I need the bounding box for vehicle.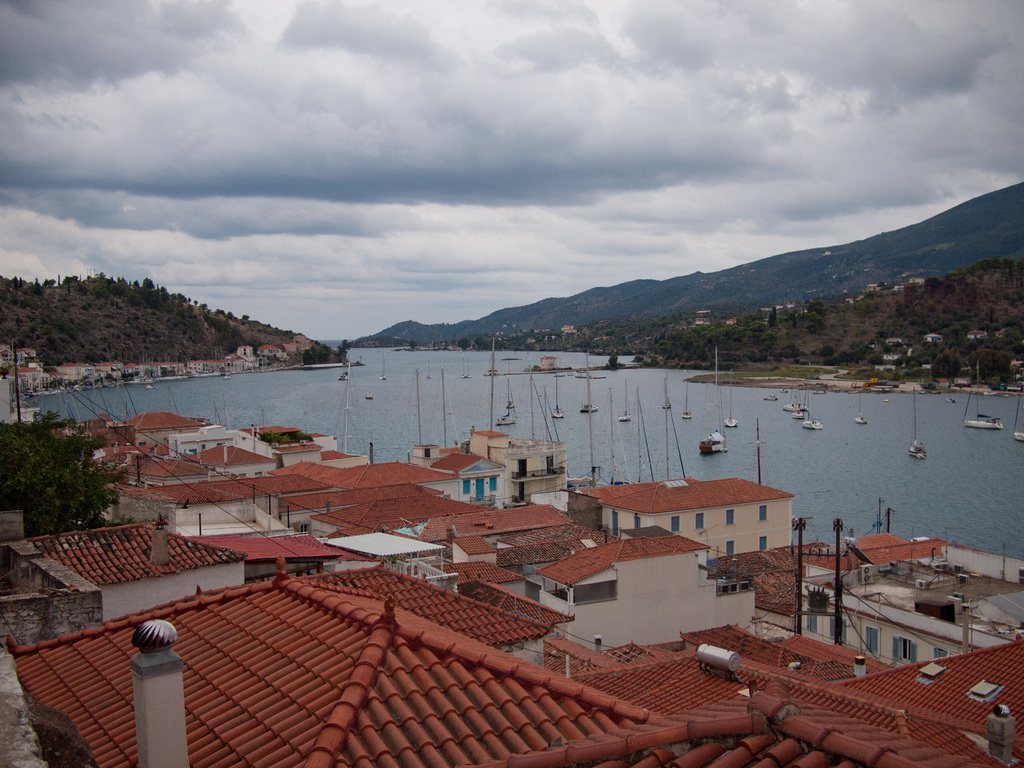
Here it is: pyautogui.locateOnScreen(909, 388, 927, 458).
